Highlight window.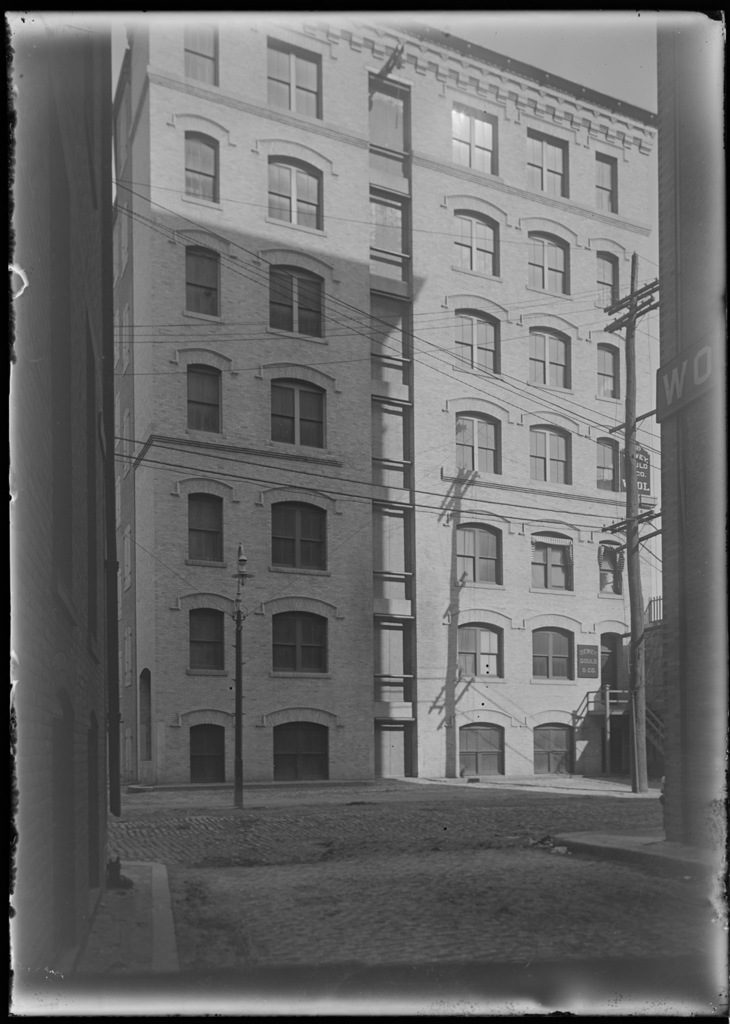
Highlighted region: 594, 342, 619, 398.
